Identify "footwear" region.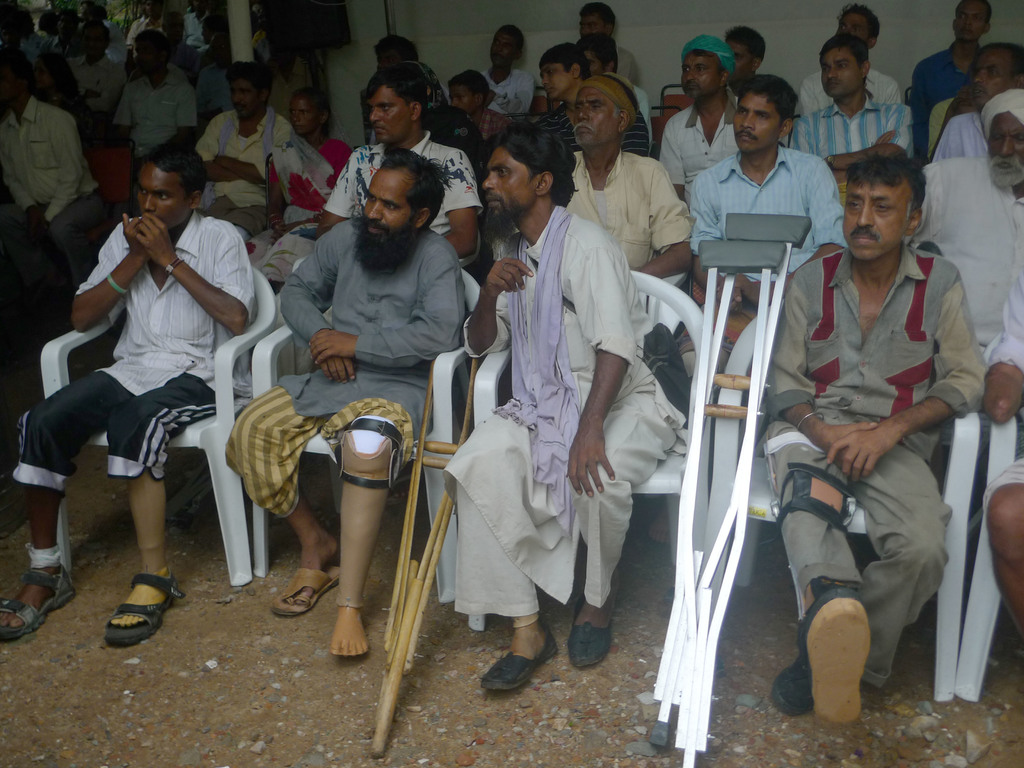
Region: {"left": 0, "top": 569, "right": 76, "bottom": 641}.
